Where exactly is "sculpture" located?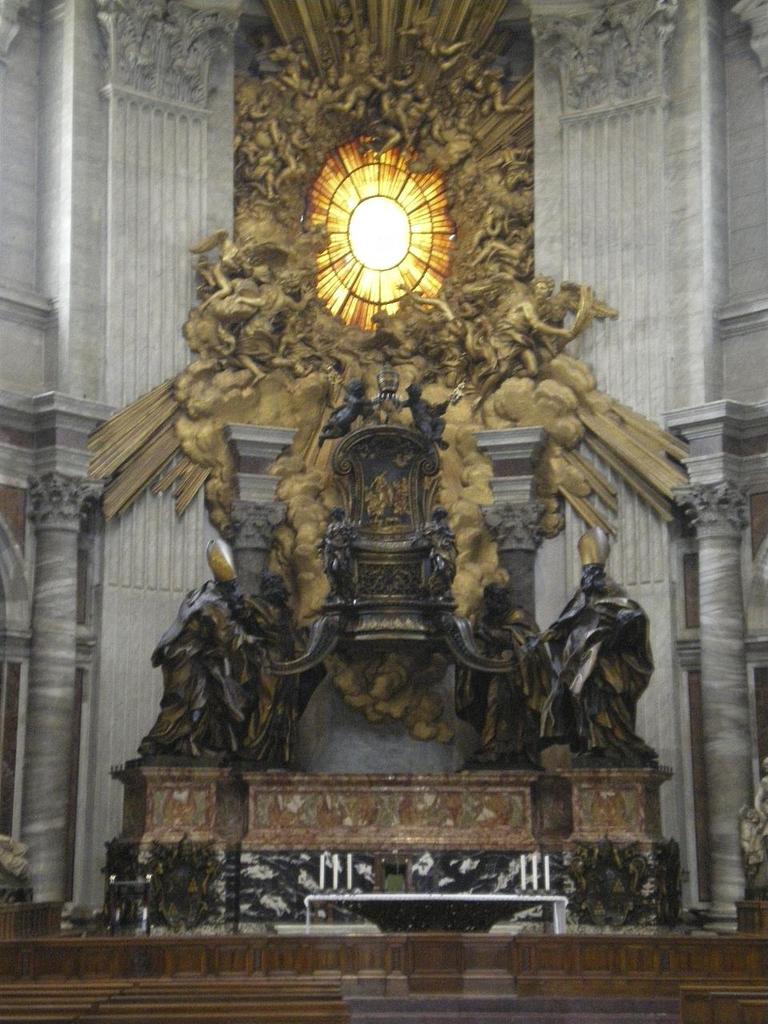
Its bounding box is crop(477, 579, 558, 758).
